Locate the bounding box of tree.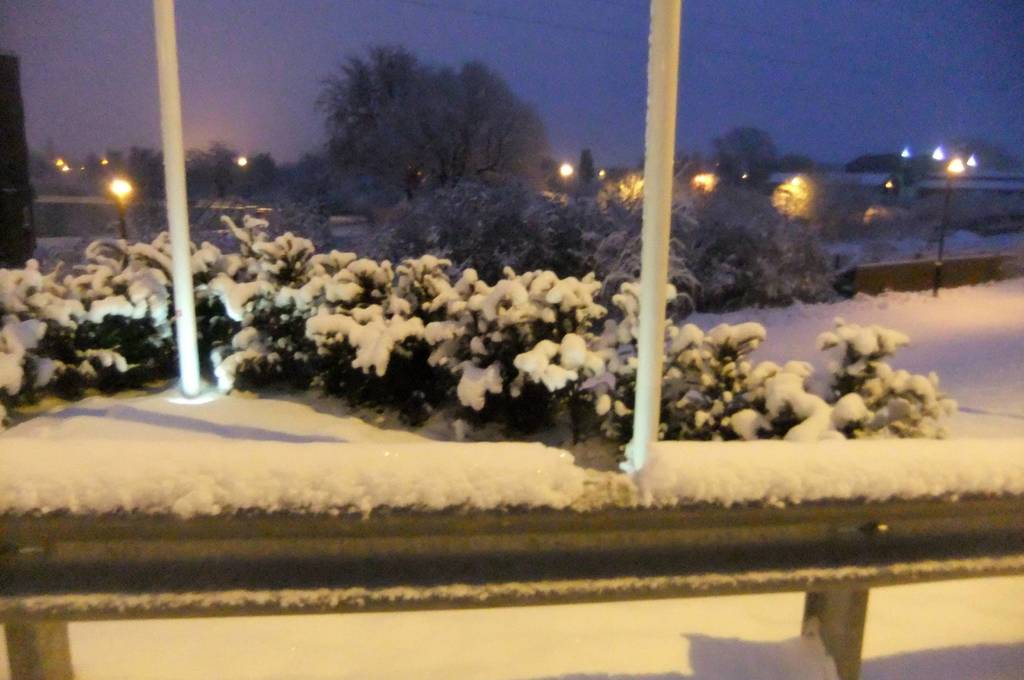
Bounding box: (left=356, top=59, right=552, bottom=185).
